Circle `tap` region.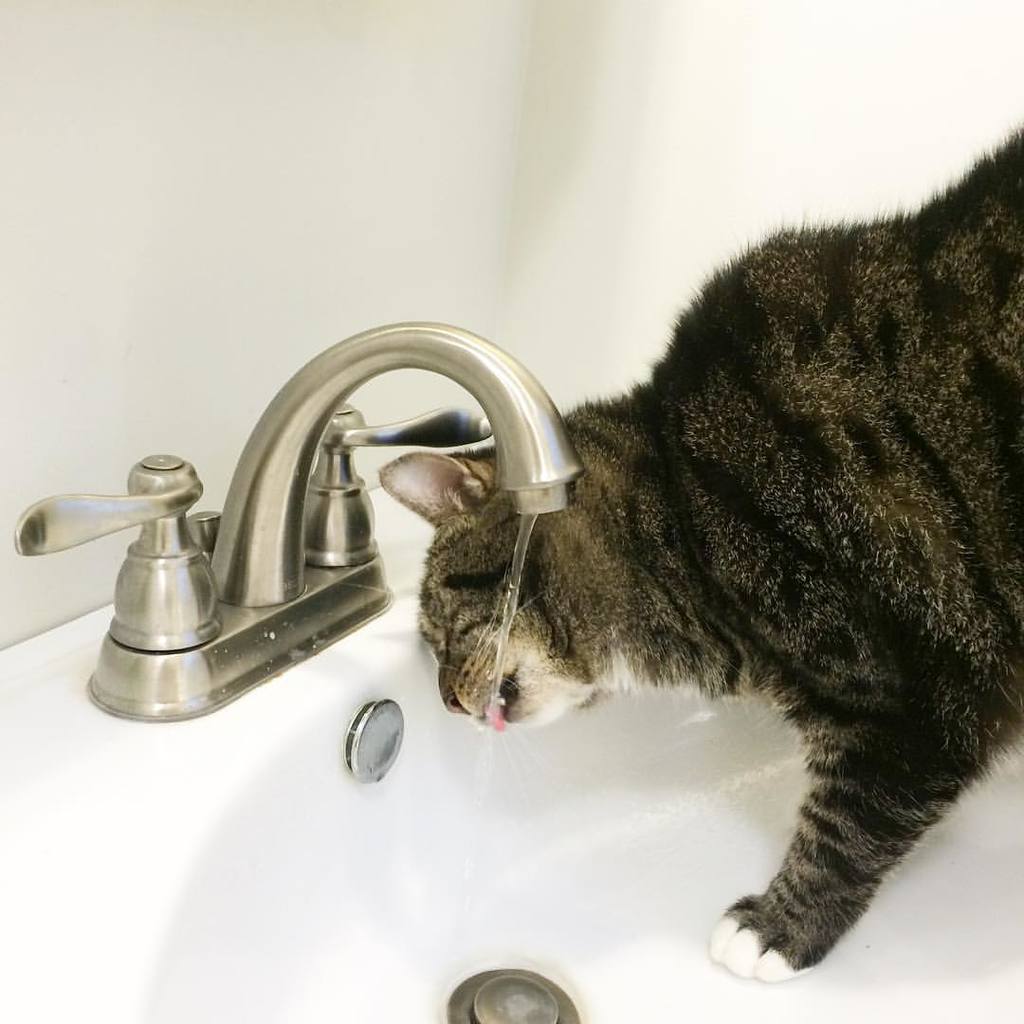
Region: 211, 316, 589, 608.
